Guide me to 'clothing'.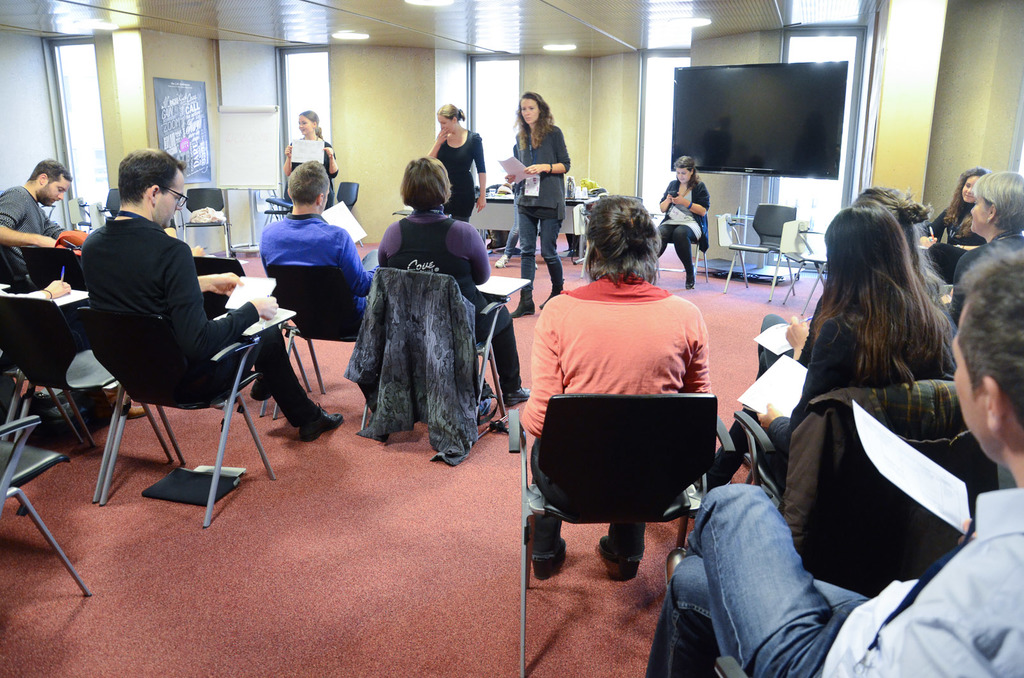
Guidance: 520, 272, 710, 510.
